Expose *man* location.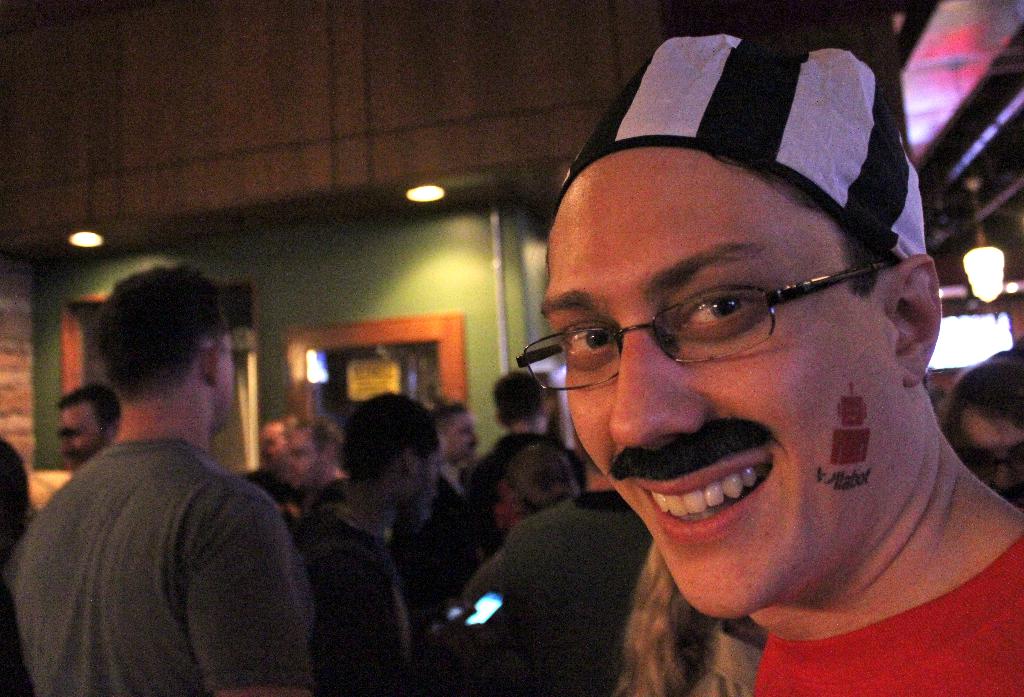
Exposed at <region>544, 35, 1023, 696</region>.
